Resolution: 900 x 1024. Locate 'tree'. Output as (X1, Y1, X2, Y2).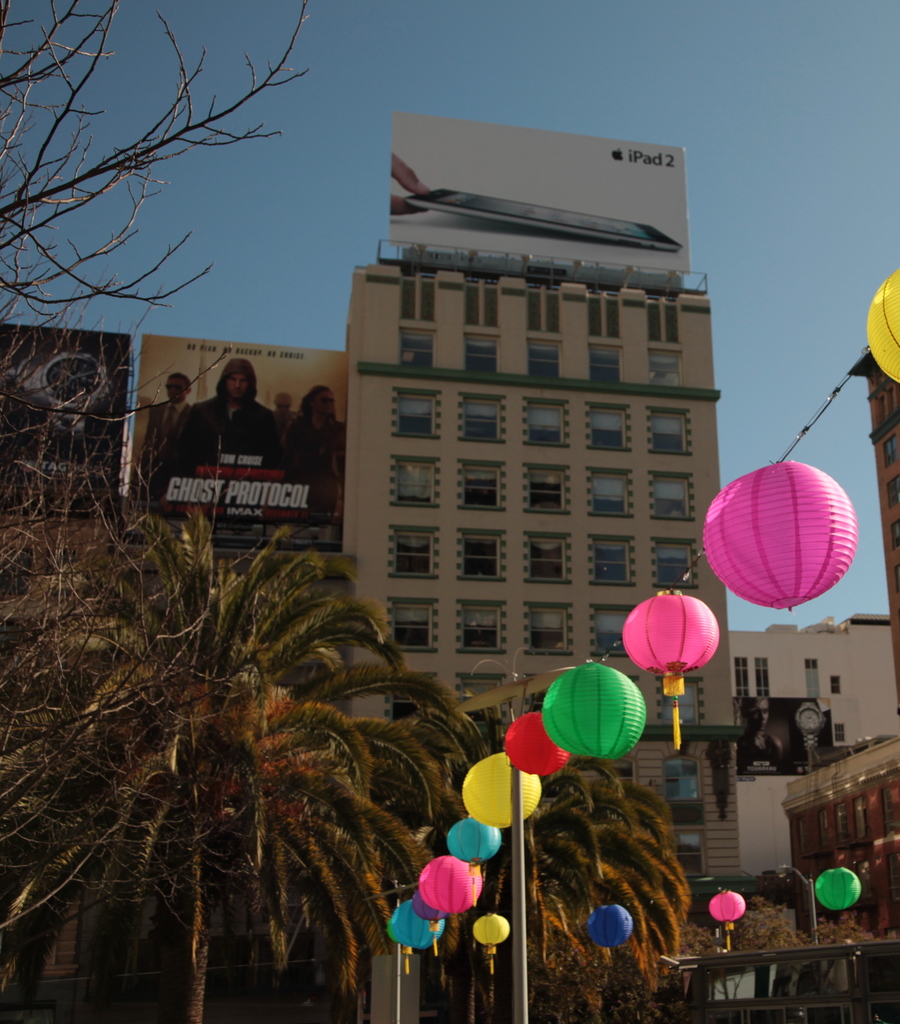
(0, 0, 331, 545).
